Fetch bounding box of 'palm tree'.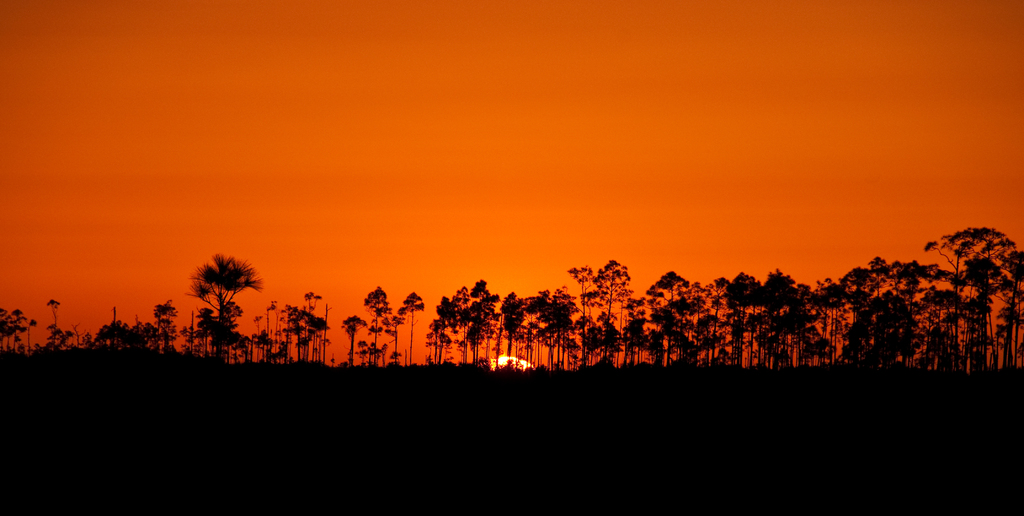
Bbox: rect(148, 301, 172, 367).
